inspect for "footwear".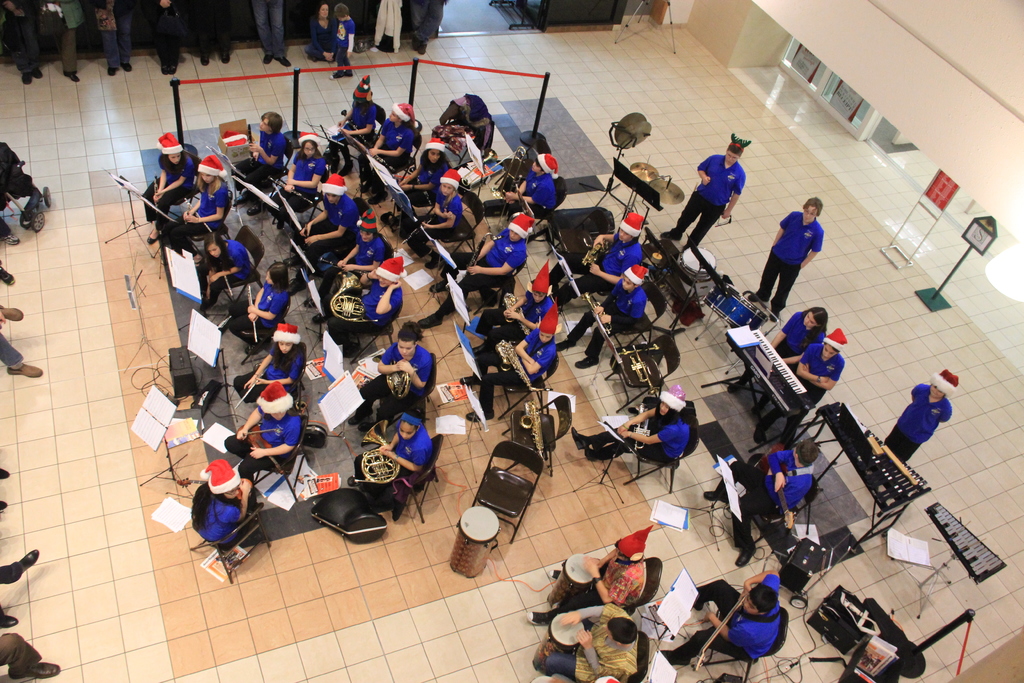
Inspection: (221,45,232,63).
